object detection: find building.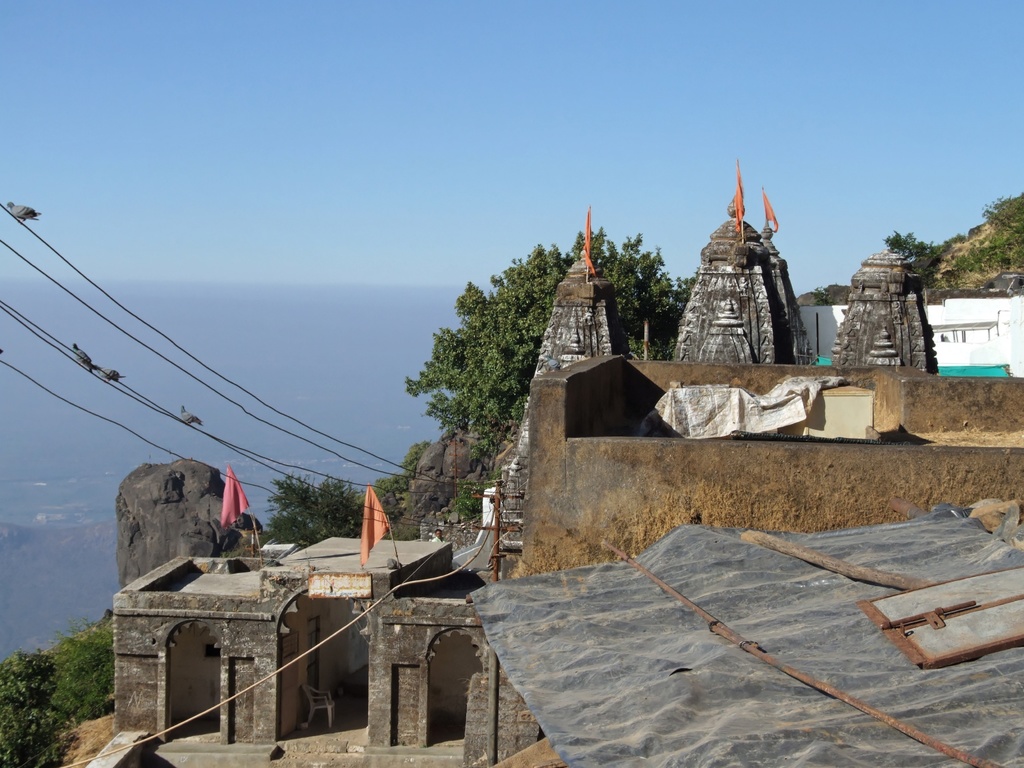
(477,202,947,767).
